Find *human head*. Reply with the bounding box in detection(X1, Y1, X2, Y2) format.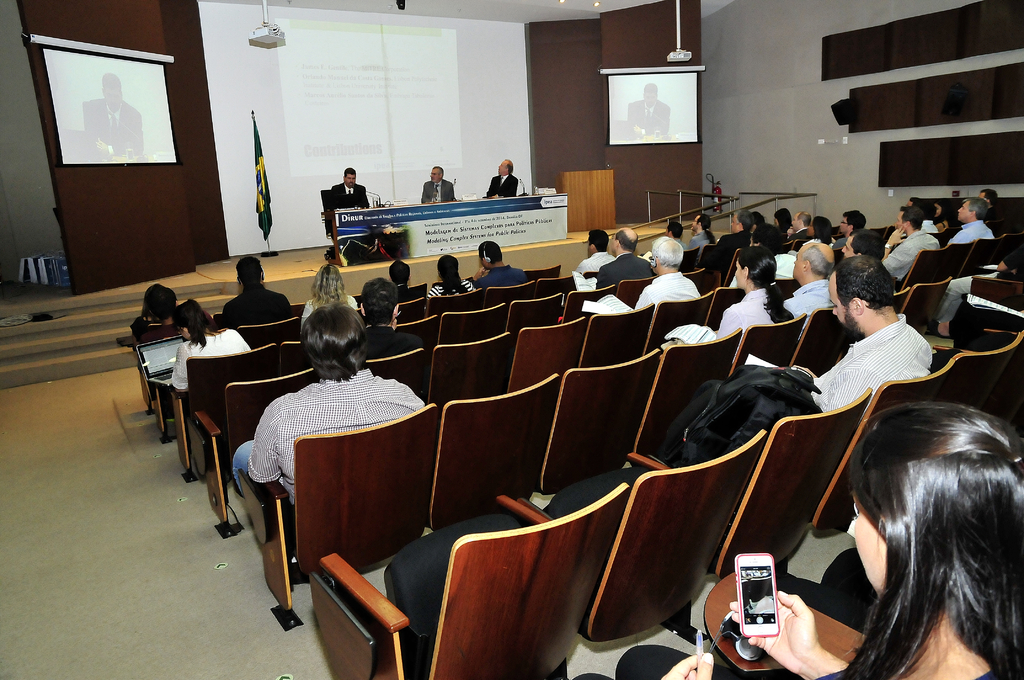
detection(844, 409, 1011, 620).
